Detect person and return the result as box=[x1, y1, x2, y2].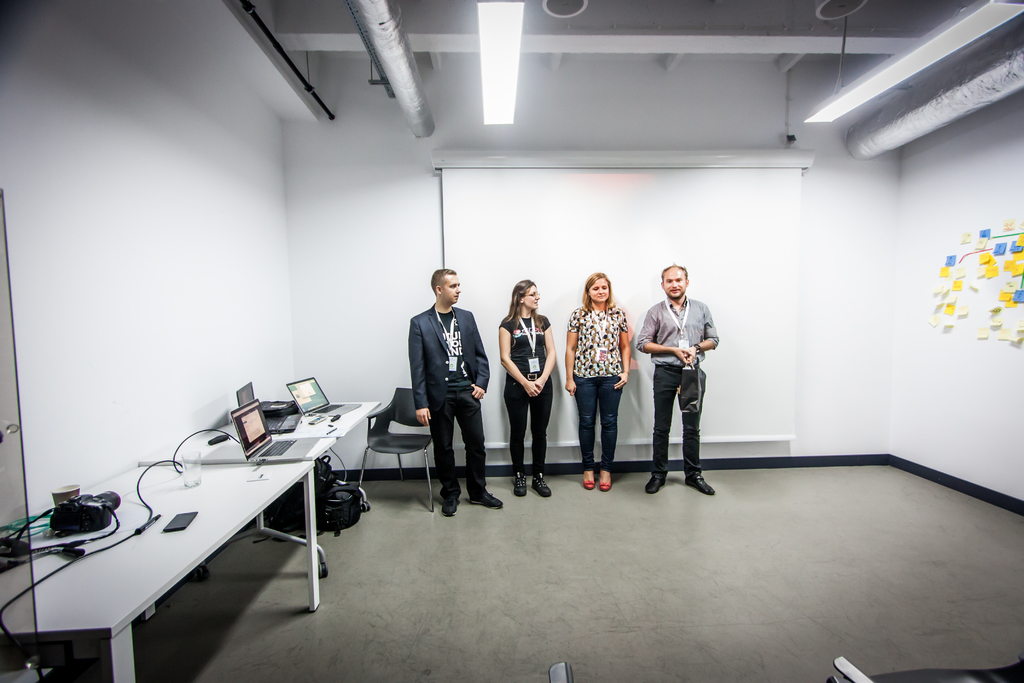
box=[412, 272, 509, 519].
